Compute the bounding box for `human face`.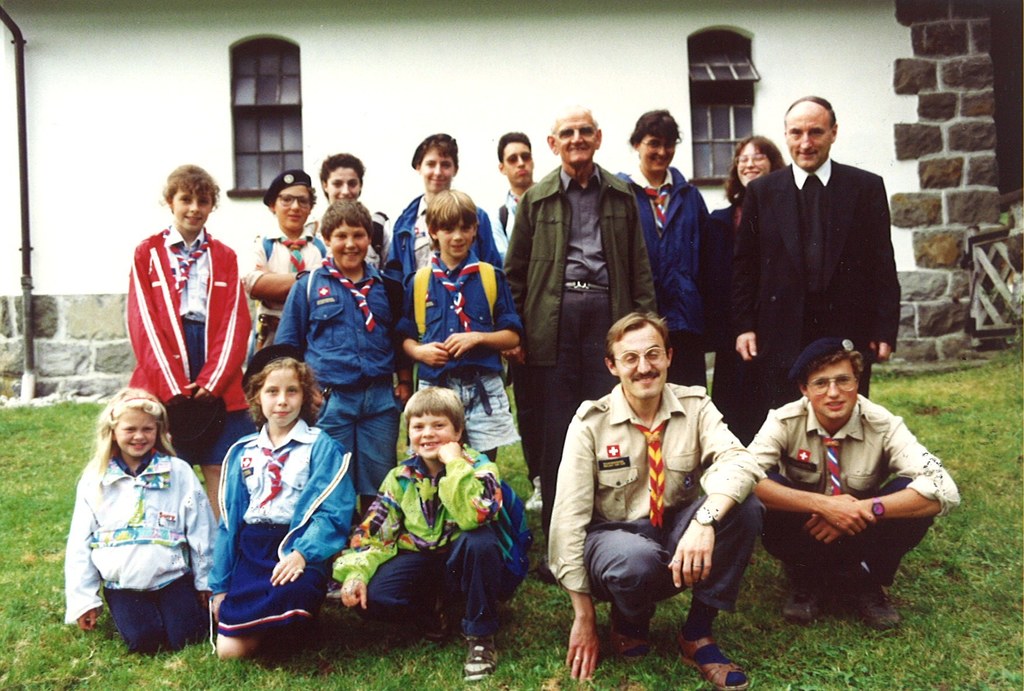
pyautogui.locateOnScreen(263, 369, 303, 427).
